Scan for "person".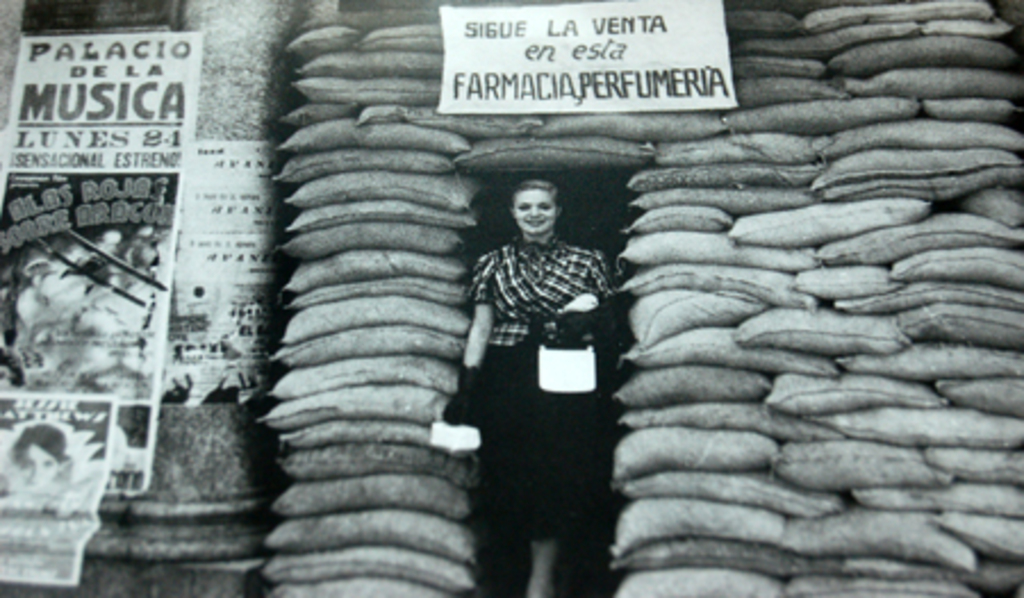
Scan result: x1=5, y1=418, x2=75, y2=516.
